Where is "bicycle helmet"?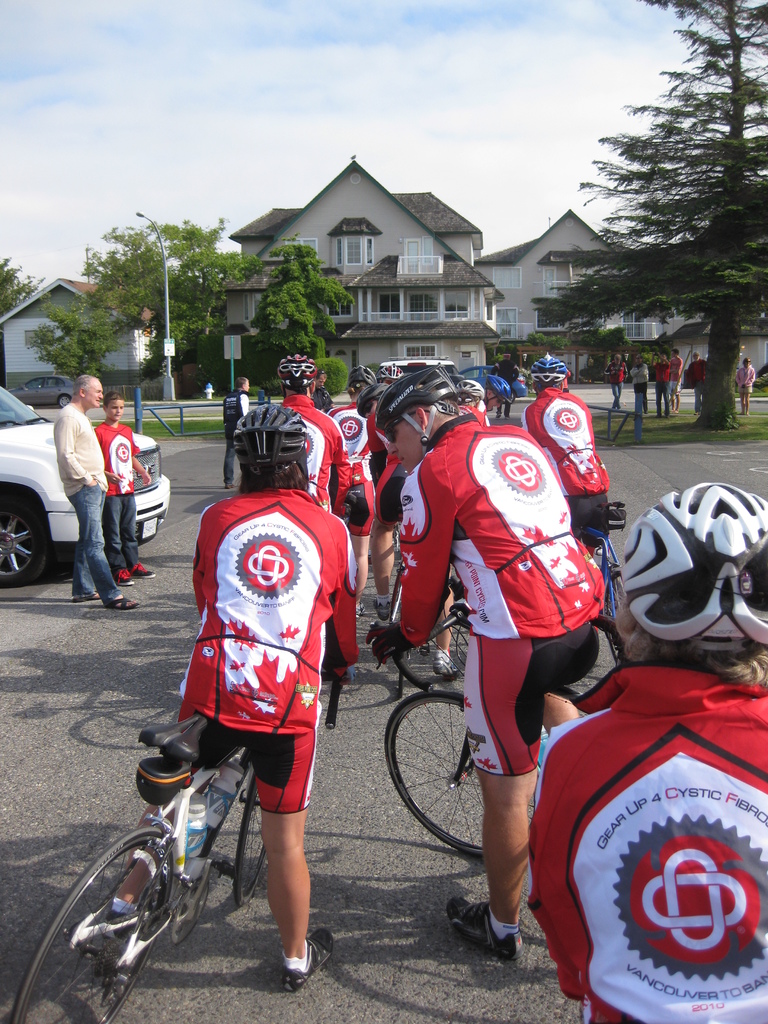
228:405:300:468.
